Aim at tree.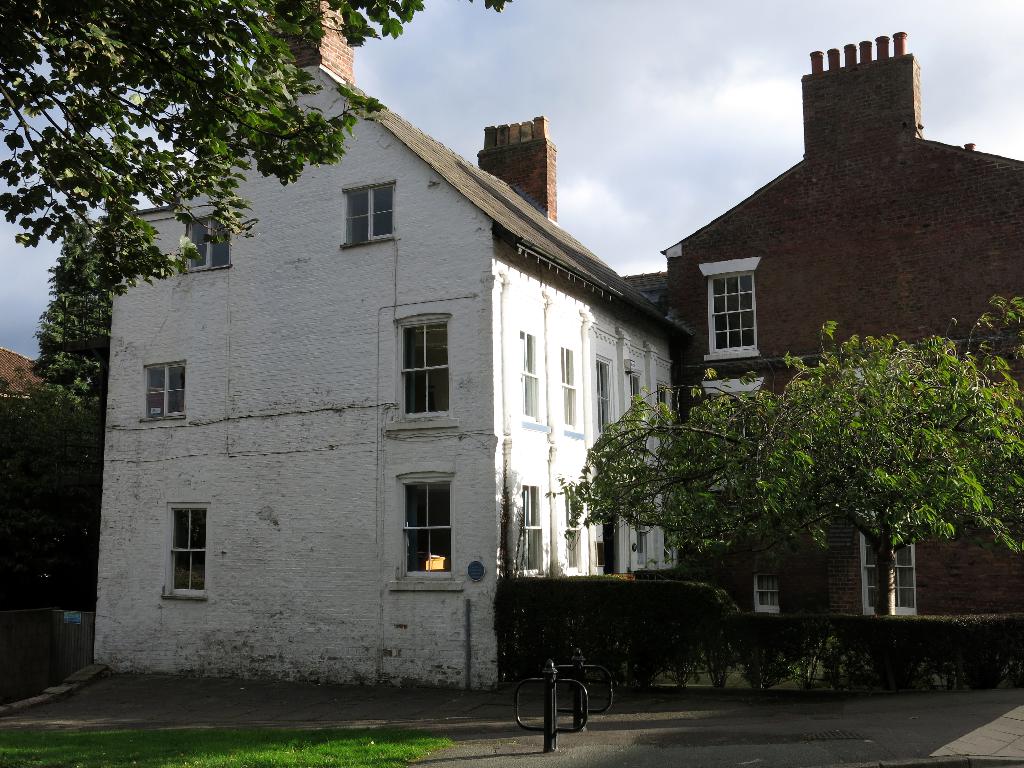
Aimed at left=0, top=0, right=517, bottom=291.
